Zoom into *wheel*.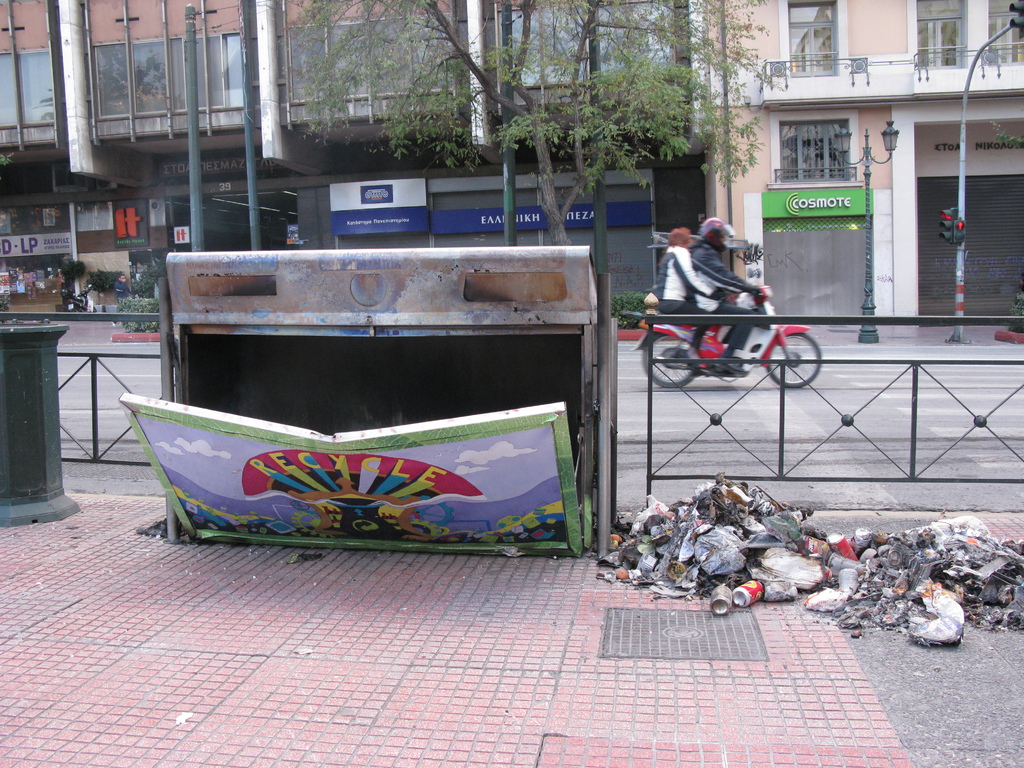
Zoom target: box(643, 336, 701, 388).
